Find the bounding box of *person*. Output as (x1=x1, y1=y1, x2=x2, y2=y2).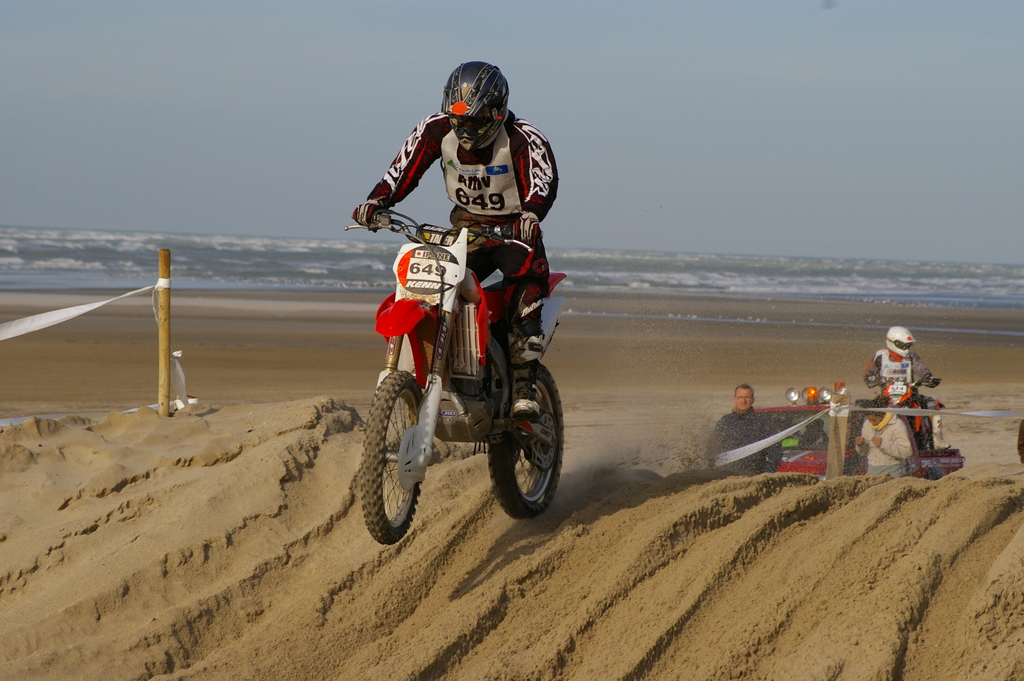
(x1=702, y1=385, x2=782, y2=479).
